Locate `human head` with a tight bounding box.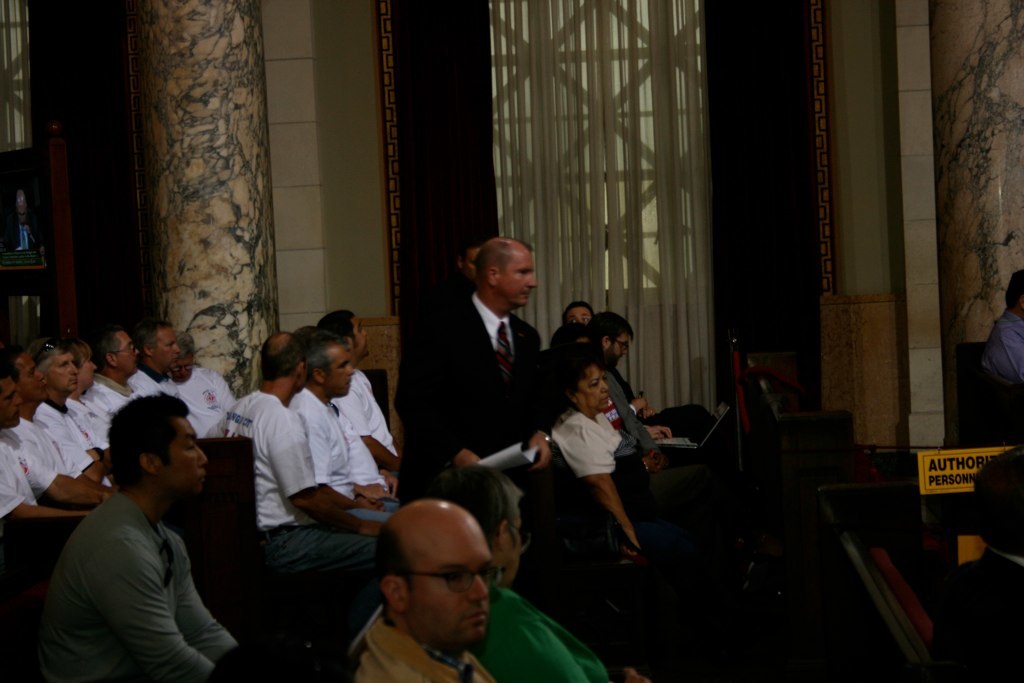
1004, 268, 1023, 319.
